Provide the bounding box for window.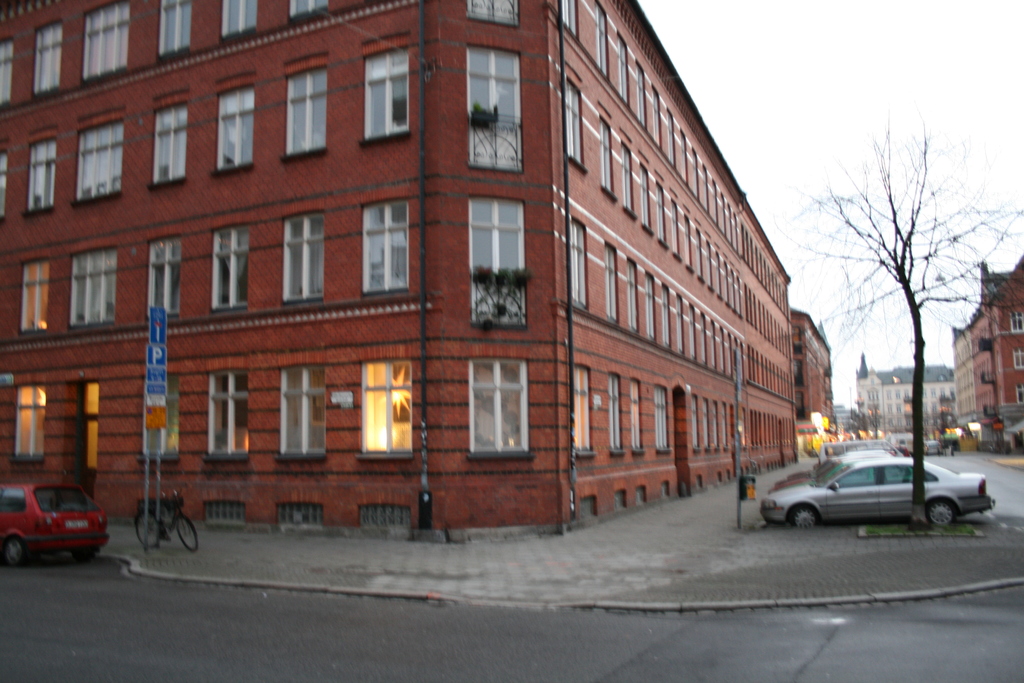
(left=689, top=147, right=704, bottom=201).
